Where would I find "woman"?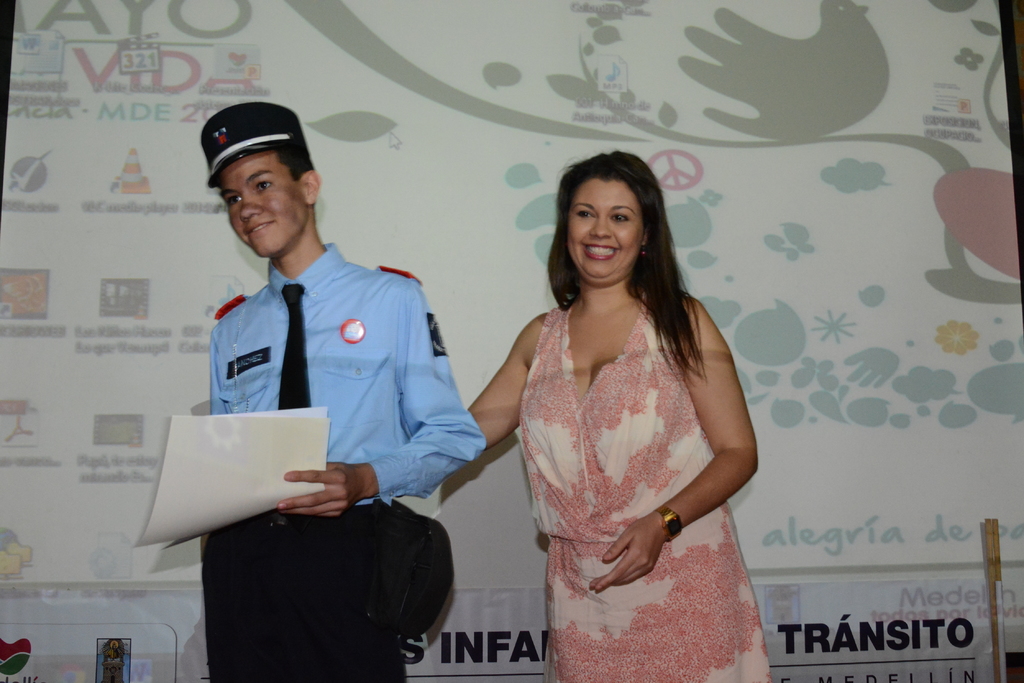
At crop(470, 124, 780, 682).
